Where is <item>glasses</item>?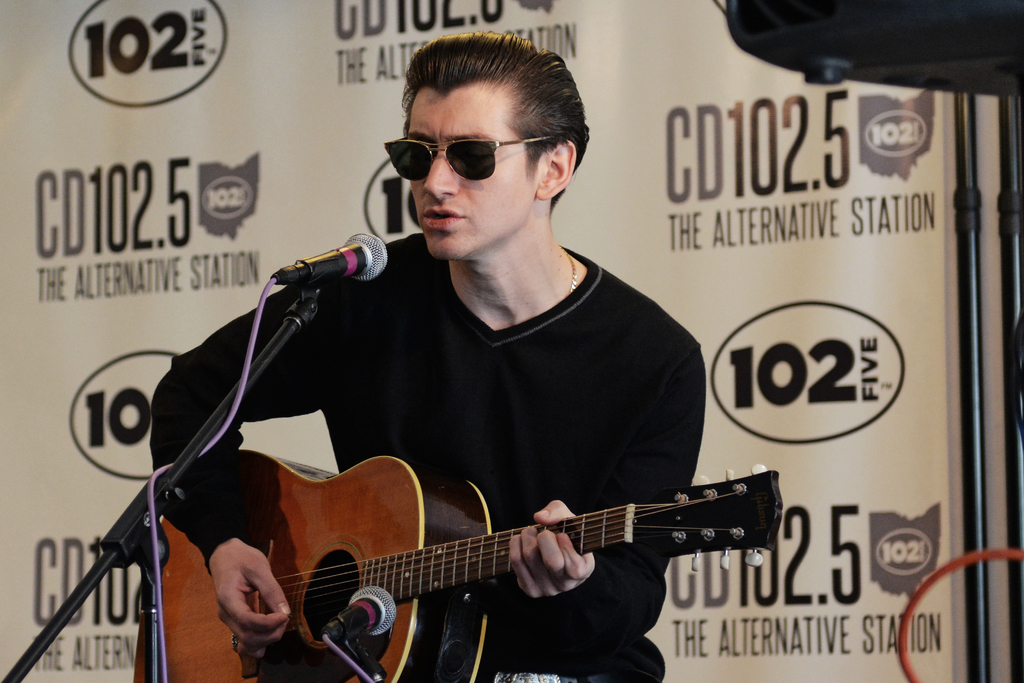
l=383, t=133, r=556, b=183.
